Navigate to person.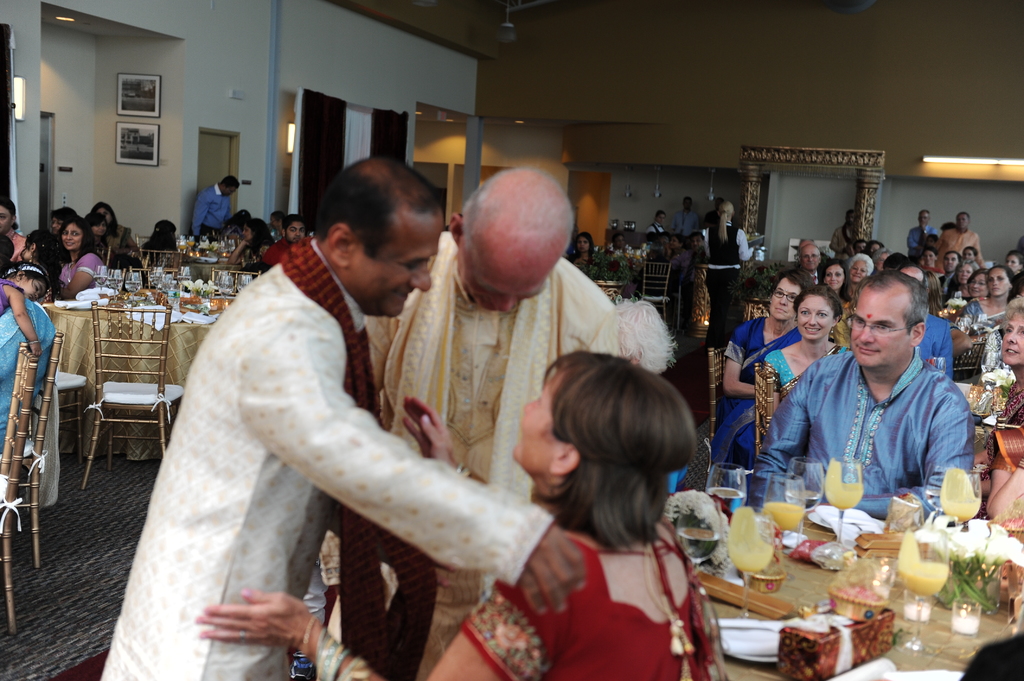
Navigation target: left=49, top=205, right=113, bottom=308.
